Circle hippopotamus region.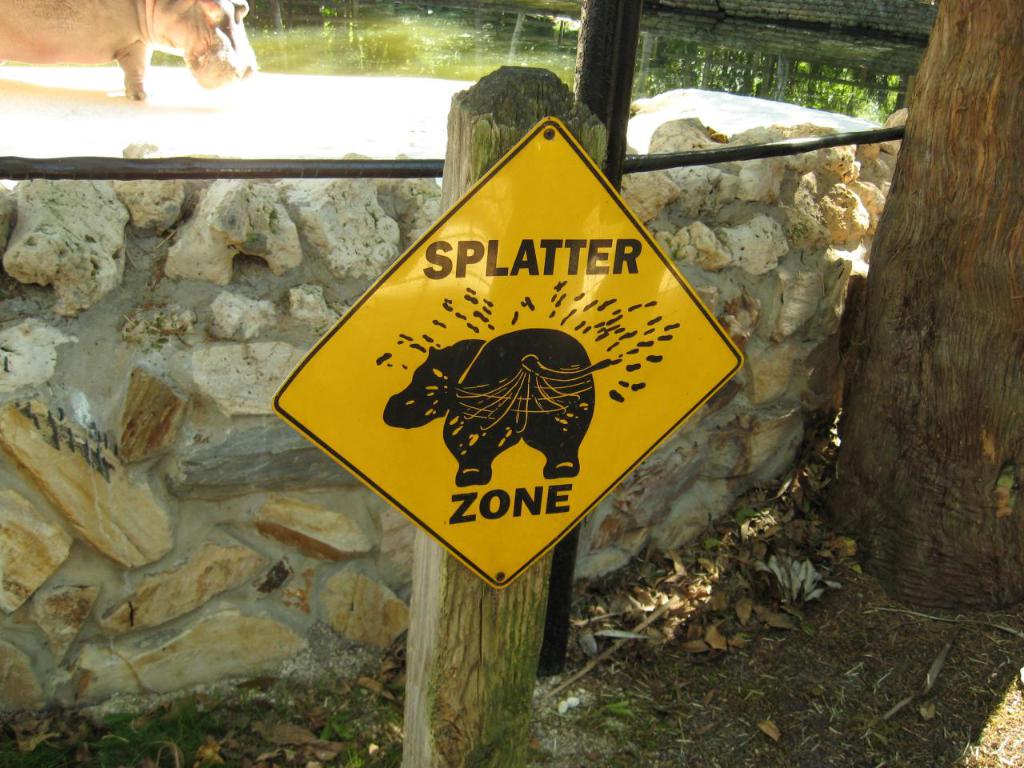
Region: 0:0:255:101.
